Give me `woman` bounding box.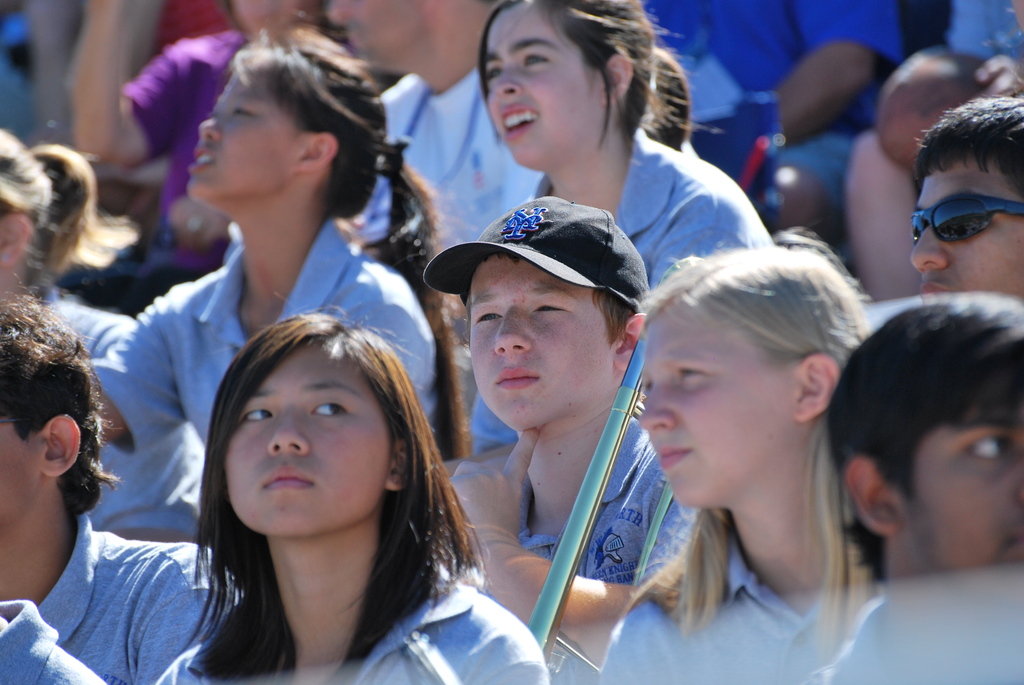
(x1=477, y1=0, x2=771, y2=288).
